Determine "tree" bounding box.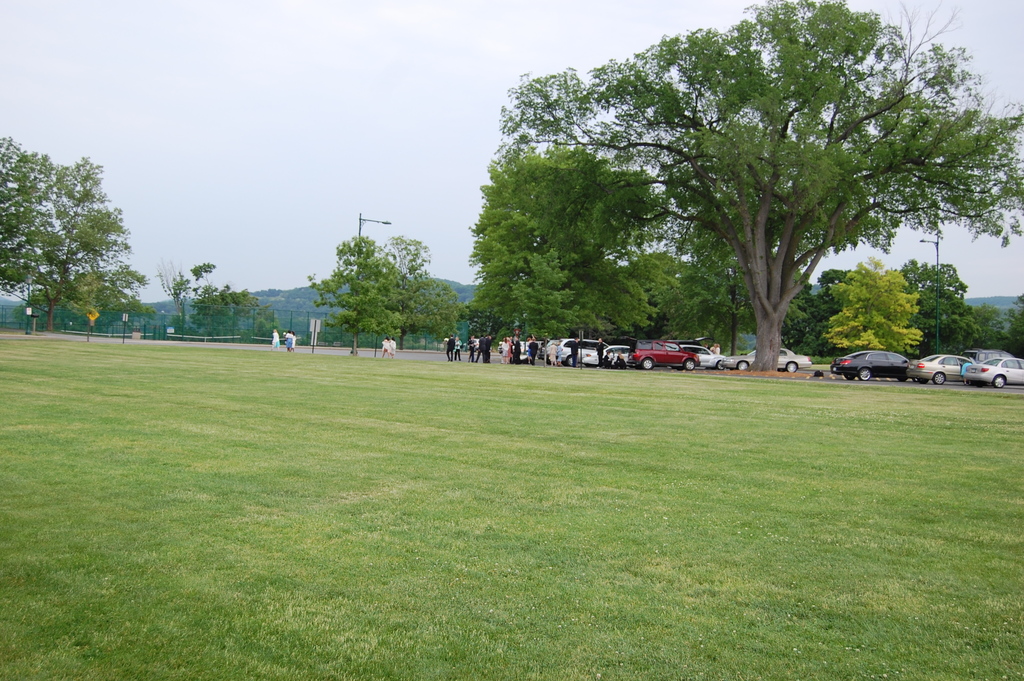
Determined: rect(506, 161, 670, 369).
